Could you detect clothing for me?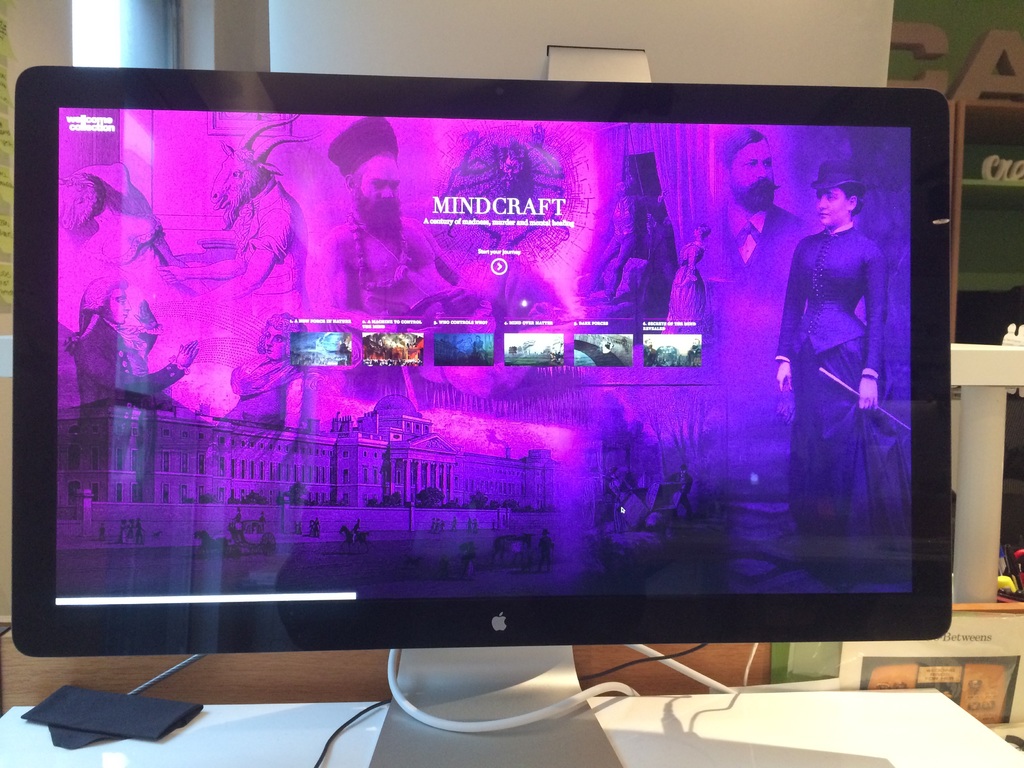
Detection result: 219, 353, 308, 423.
